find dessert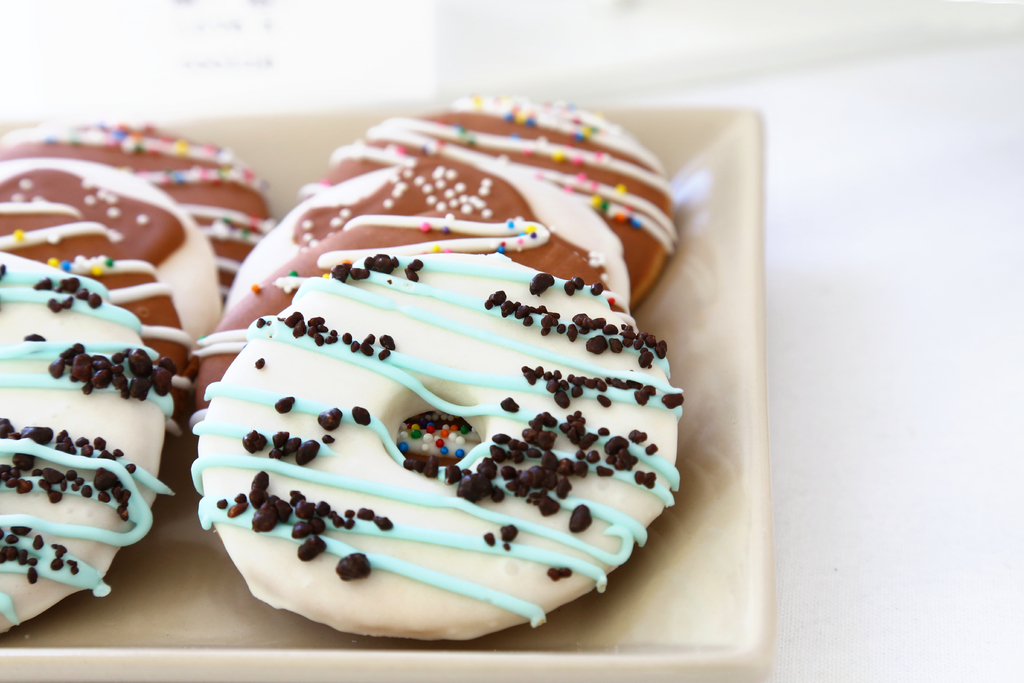
<bbox>0, 225, 177, 343</bbox>
